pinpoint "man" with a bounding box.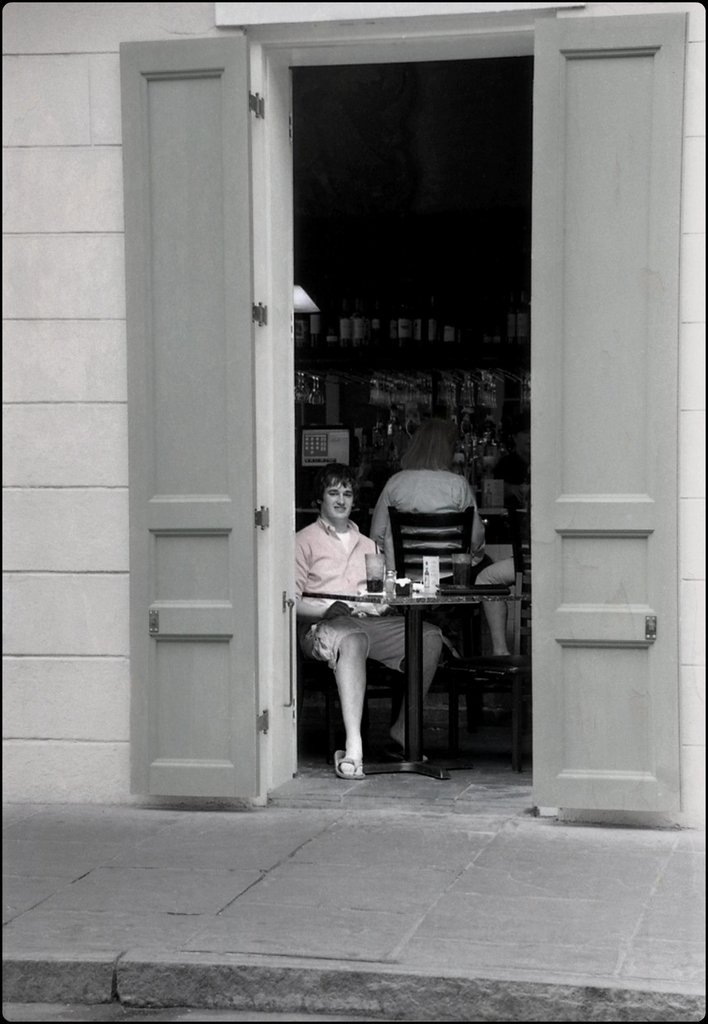
detection(301, 450, 449, 779).
